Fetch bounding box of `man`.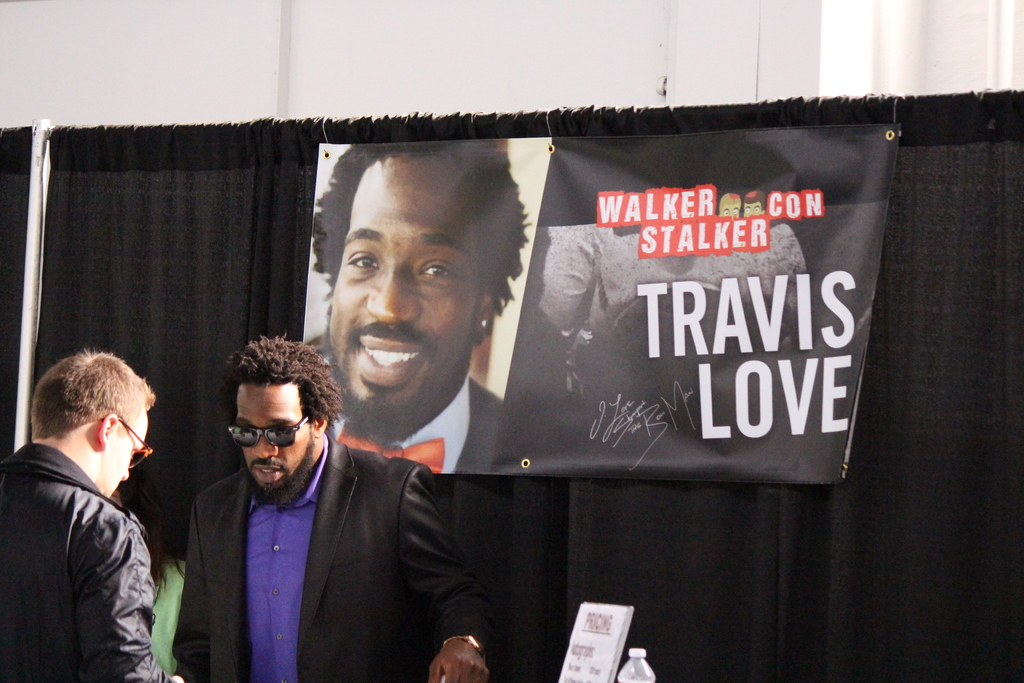
Bbox: detection(0, 349, 177, 682).
